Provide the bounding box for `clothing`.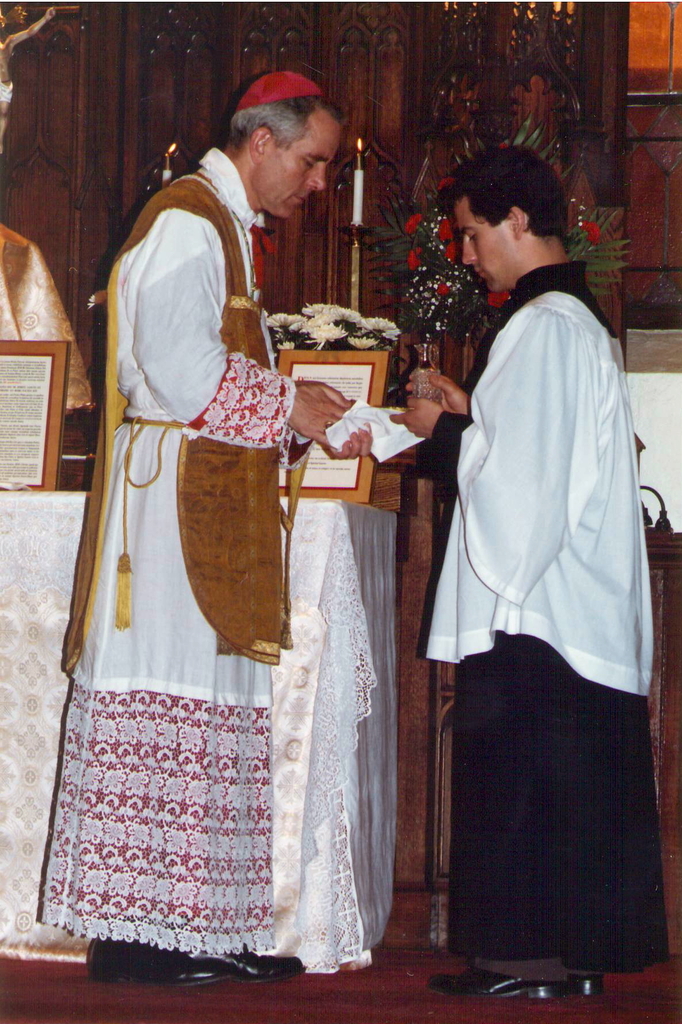
<bbox>0, 216, 94, 424</bbox>.
